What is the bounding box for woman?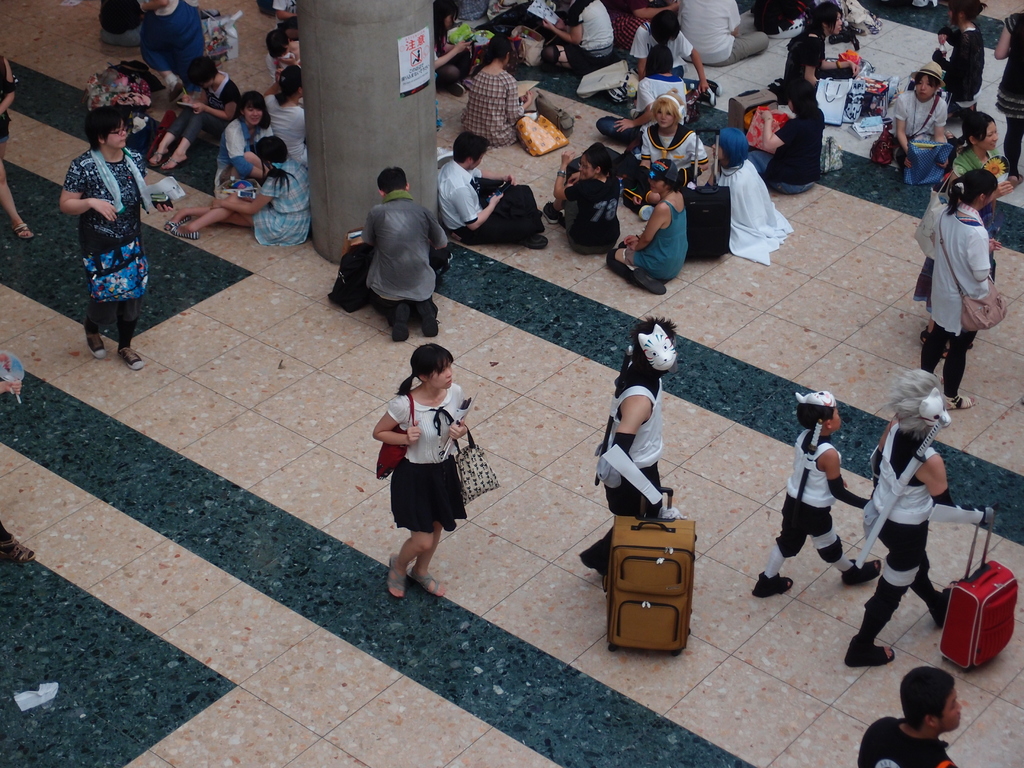
x1=212 y1=94 x2=275 y2=188.
